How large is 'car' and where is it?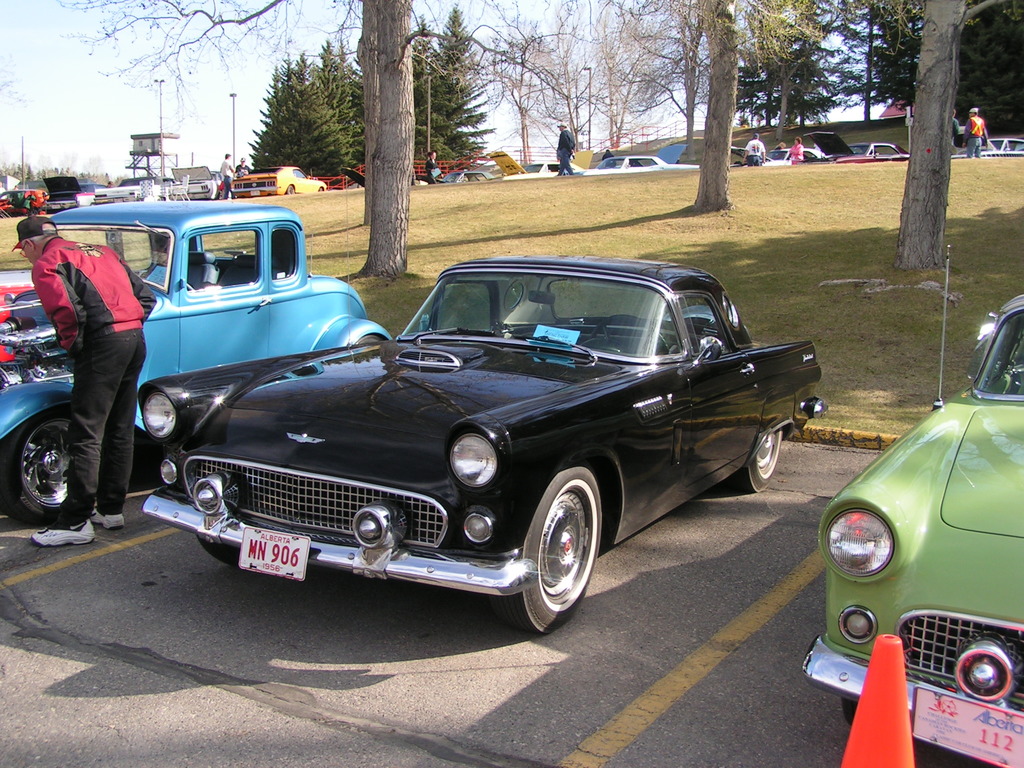
Bounding box: (x1=802, y1=244, x2=1023, y2=767).
